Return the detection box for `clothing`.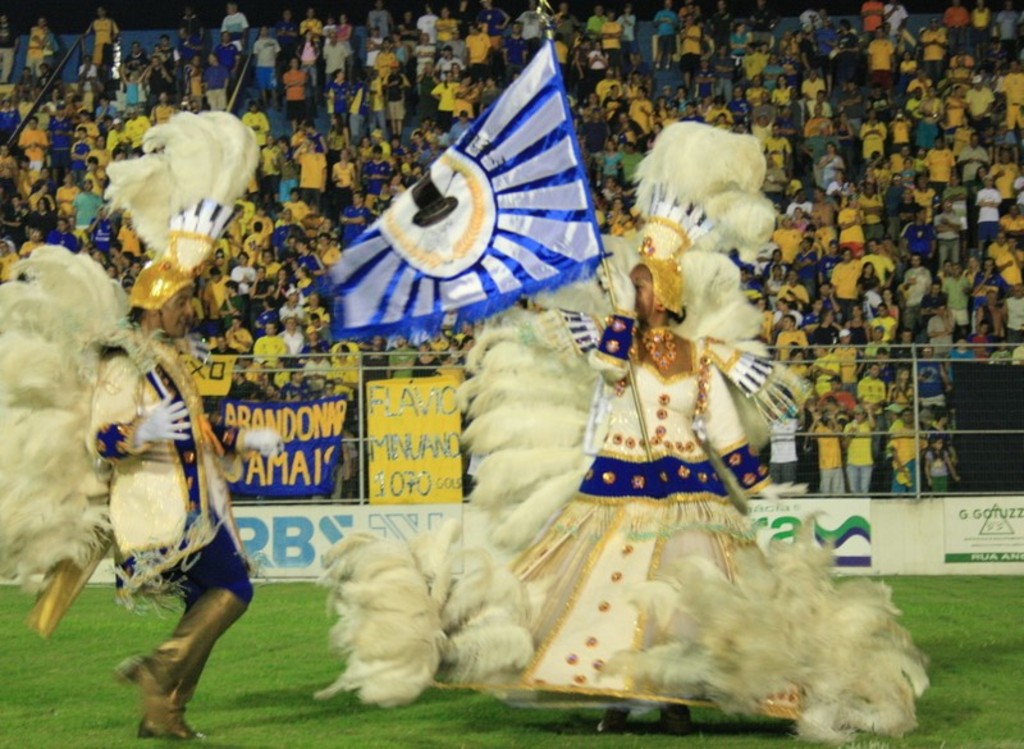
{"x1": 365, "y1": 348, "x2": 378, "y2": 376}.
